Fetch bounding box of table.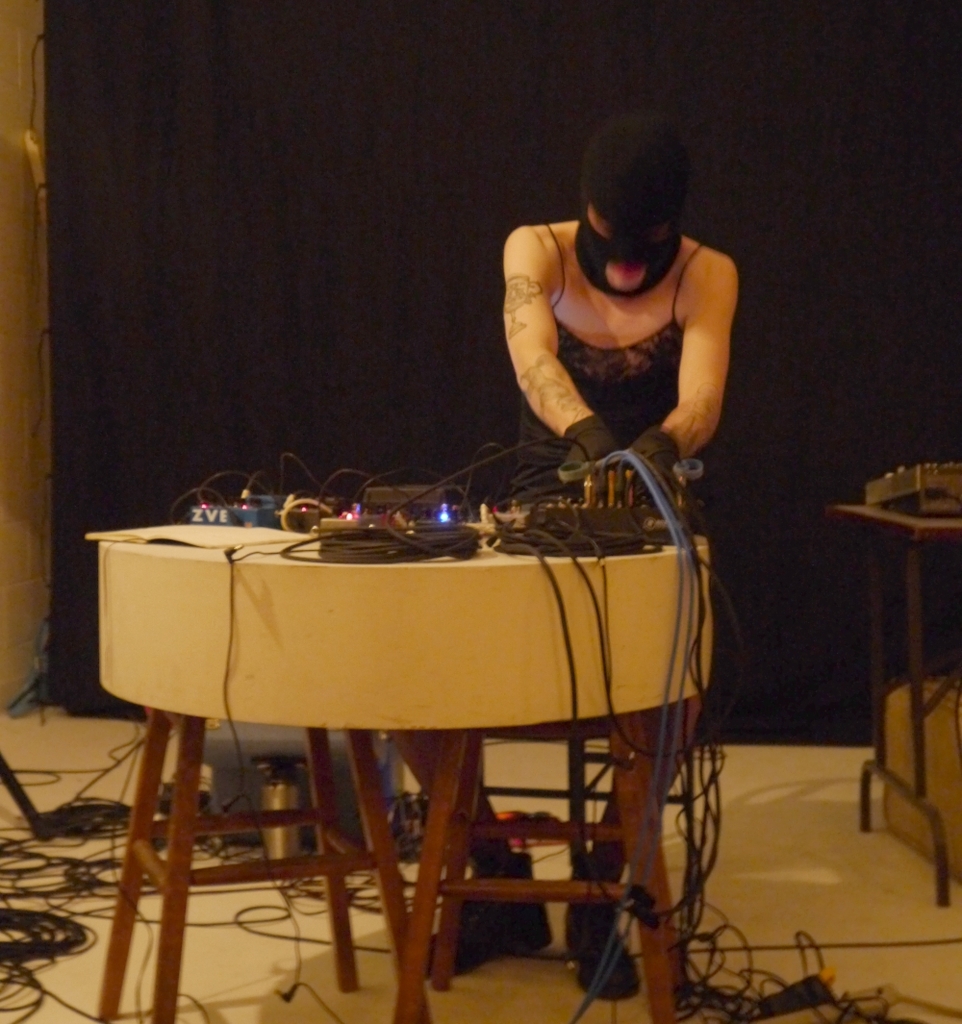
Bbox: 833/470/961/901.
